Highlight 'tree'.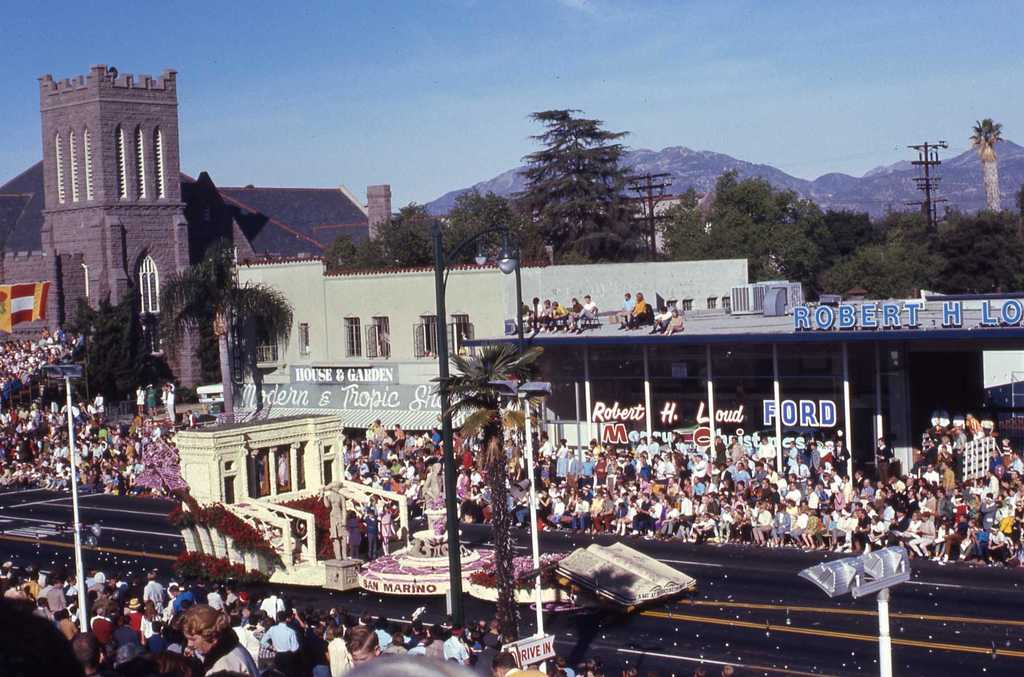
Highlighted region: 65 272 147 413.
